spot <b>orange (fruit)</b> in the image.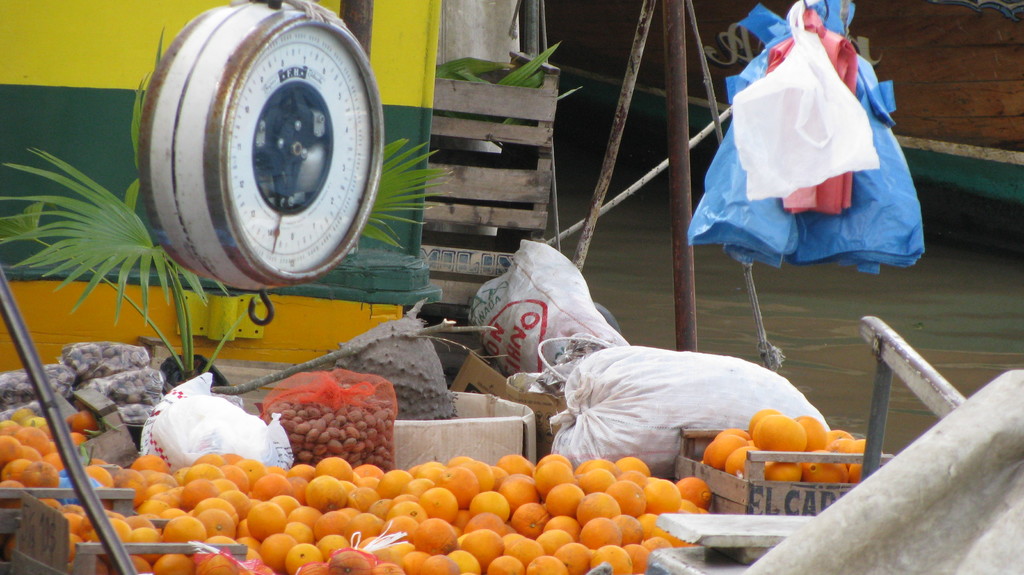
<b>orange (fruit)</b> found at box=[832, 432, 870, 462].
